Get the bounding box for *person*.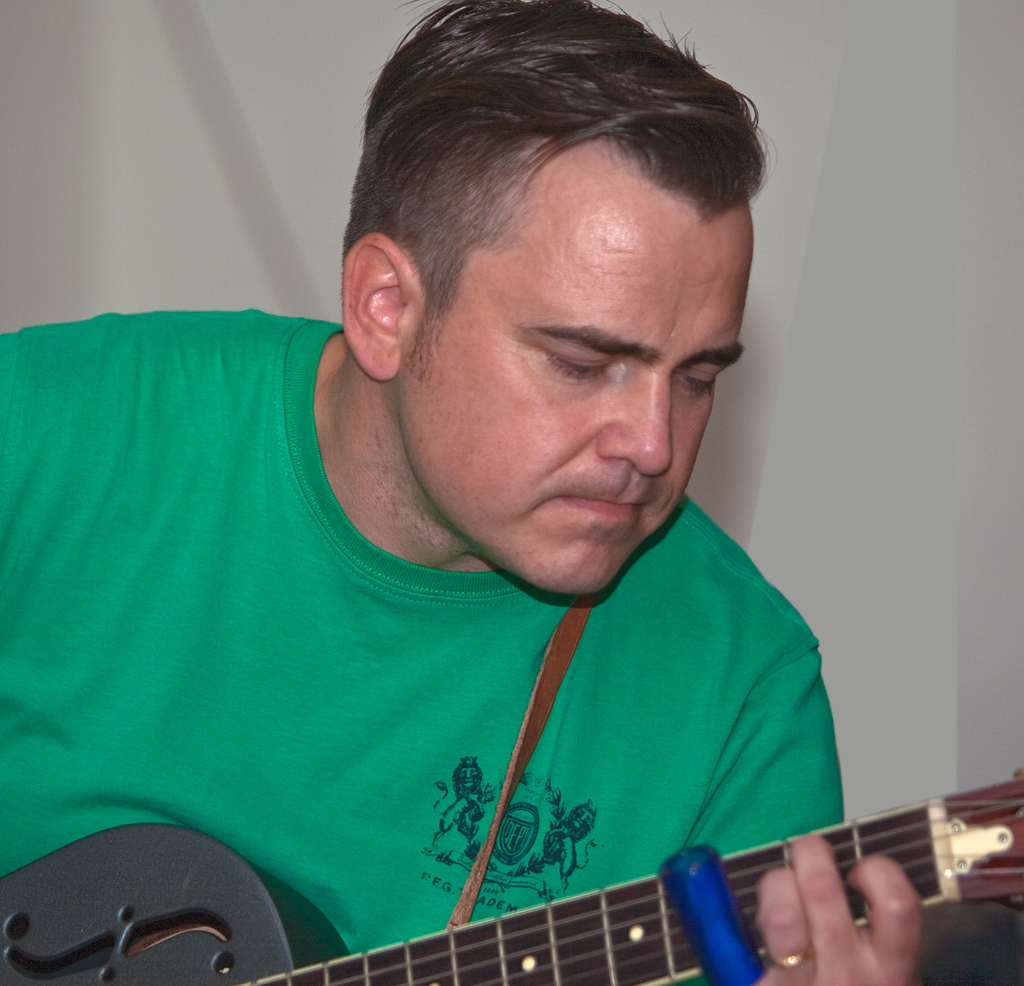
[0, 0, 1023, 985].
